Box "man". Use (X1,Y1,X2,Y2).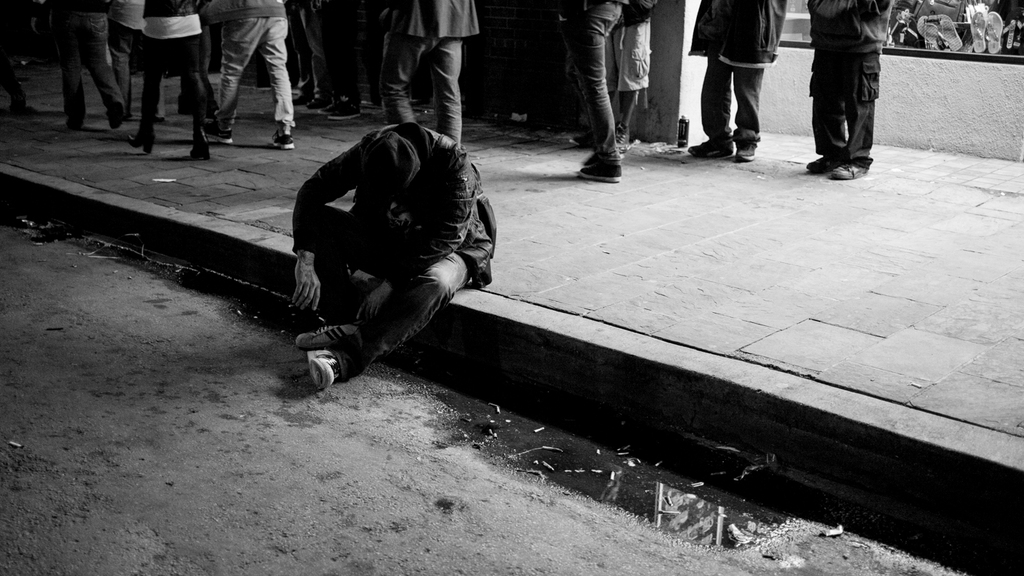
(300,1,369,119).
